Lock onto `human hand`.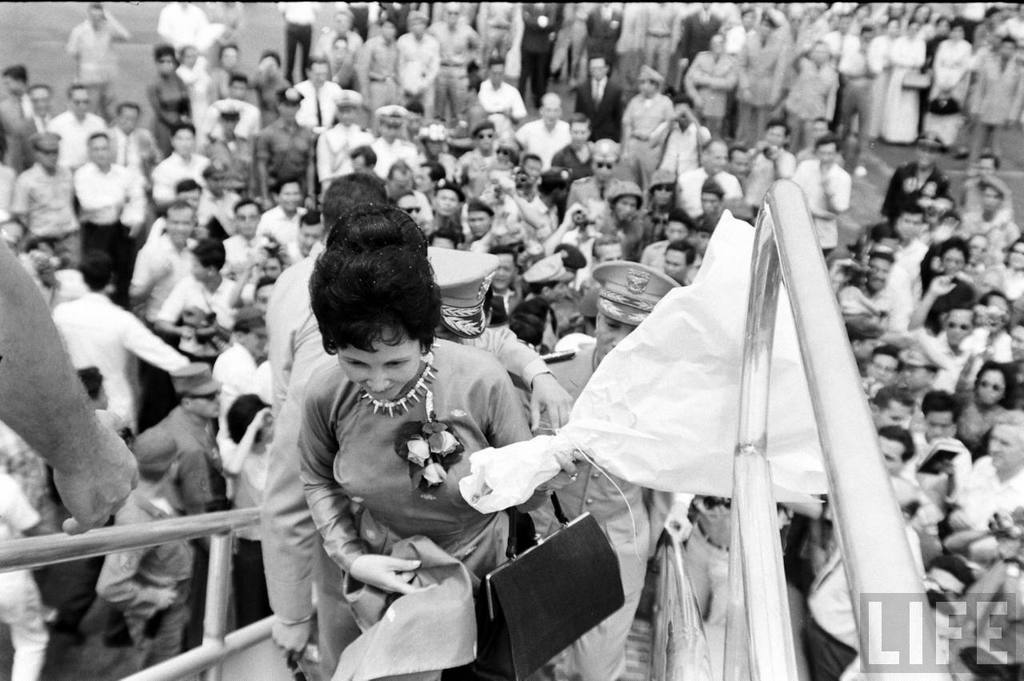
Locked: 269/618/316/659.
